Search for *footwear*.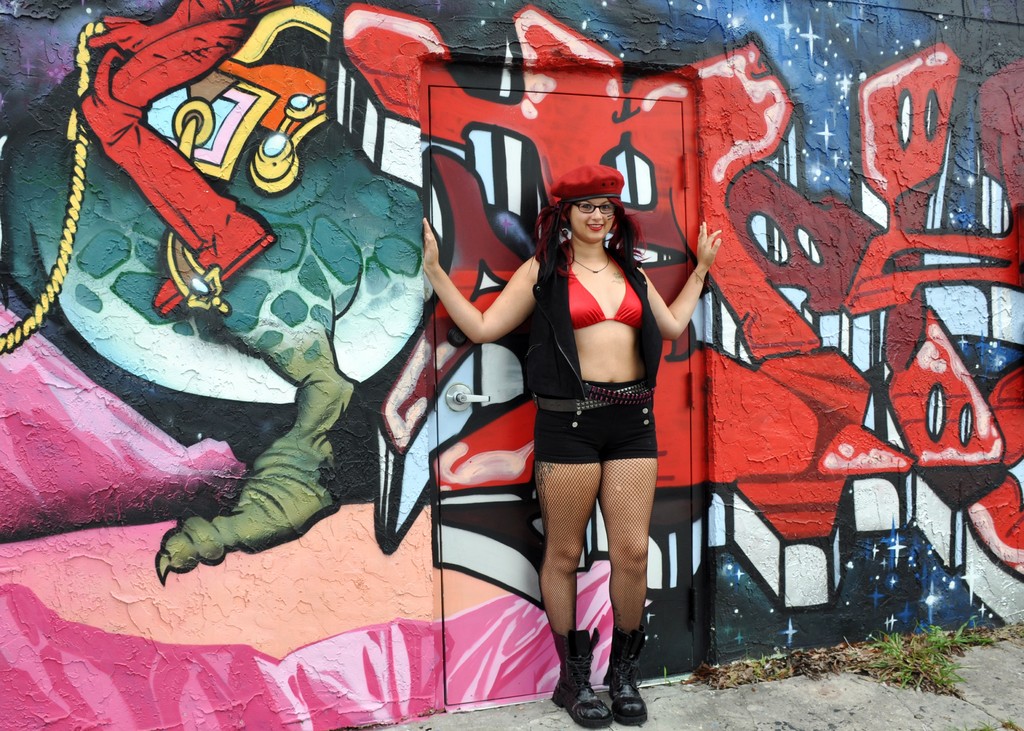
Found at locate(605, 627, 646, 721).
